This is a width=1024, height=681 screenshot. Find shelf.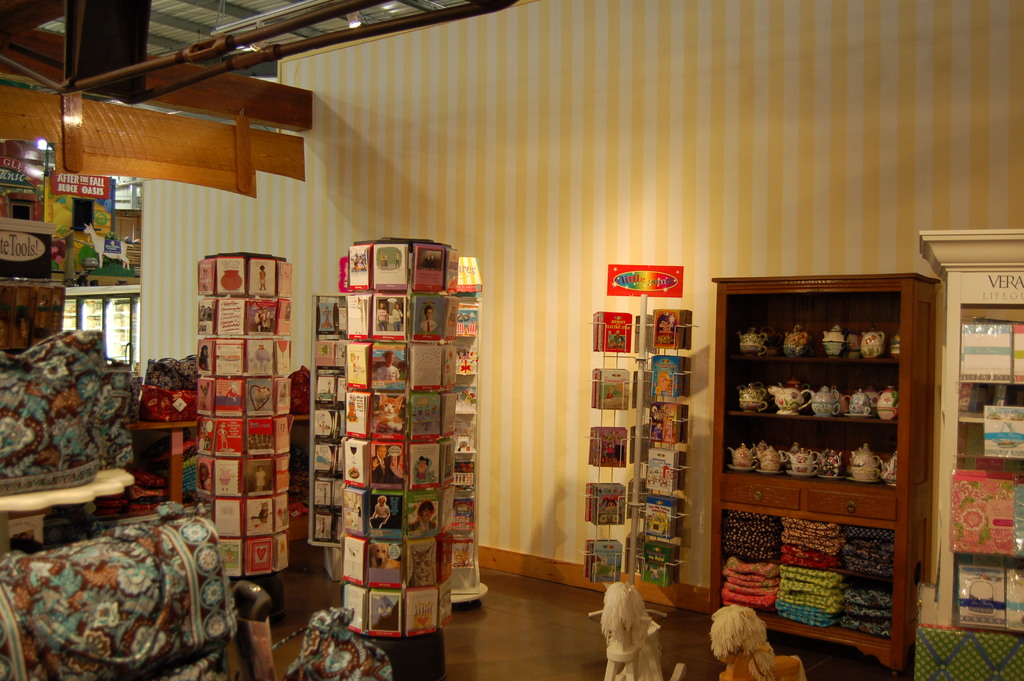
Bounding box: select_region(726, 366, 893, 420).
